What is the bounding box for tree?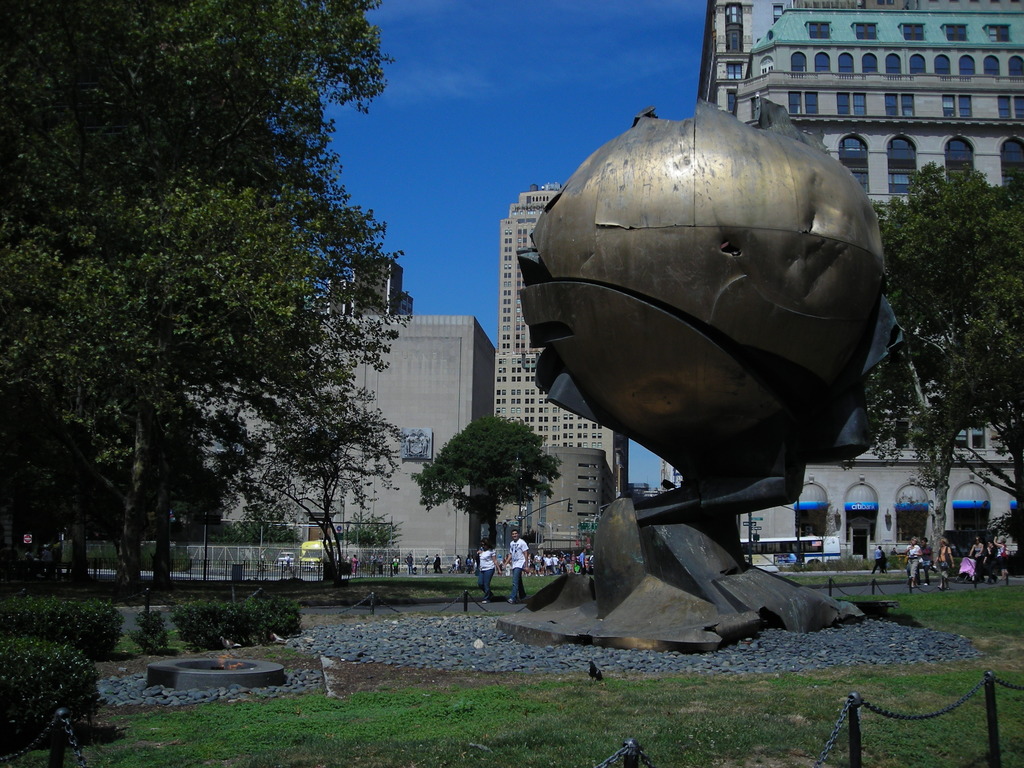
bbox=[410, 404, 574, 558].
